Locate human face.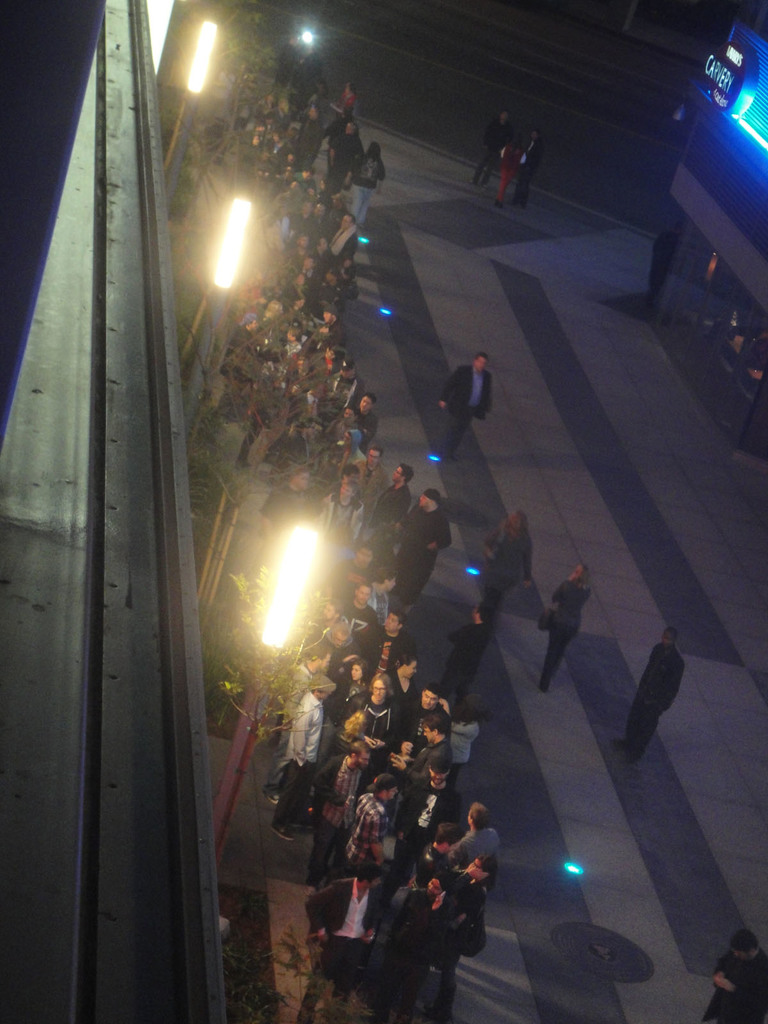
Bounding box: x1=425 y1=876 x2=441 y2=893.
